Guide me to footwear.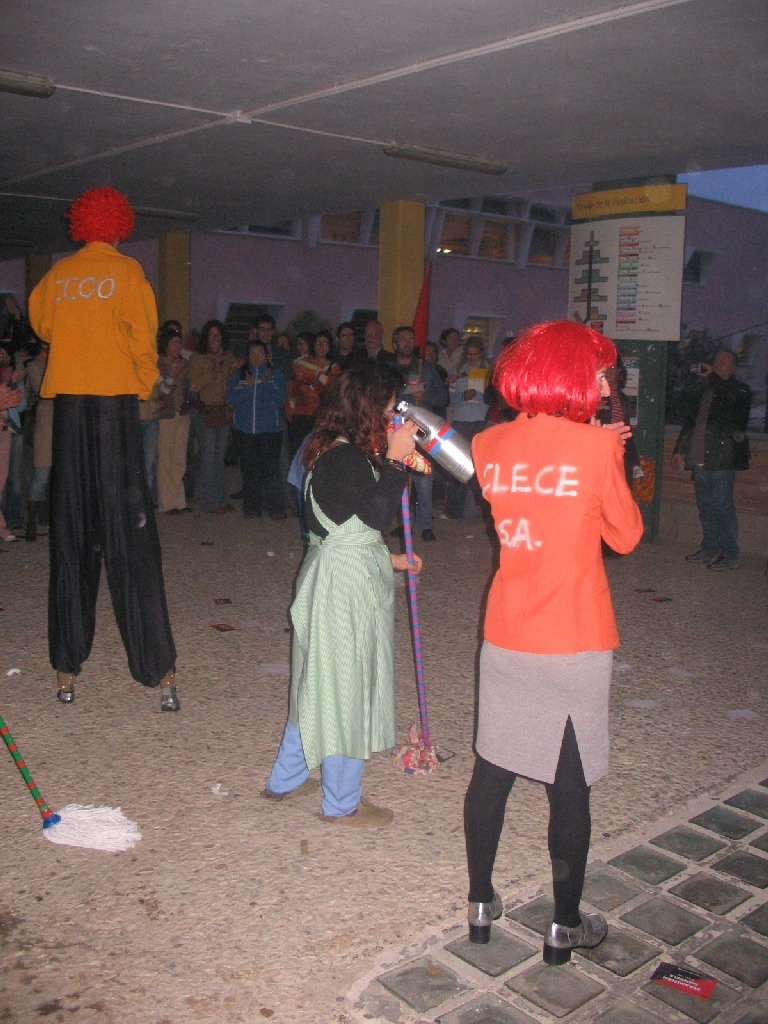
Guidance: 159, 686, 182, 711.
